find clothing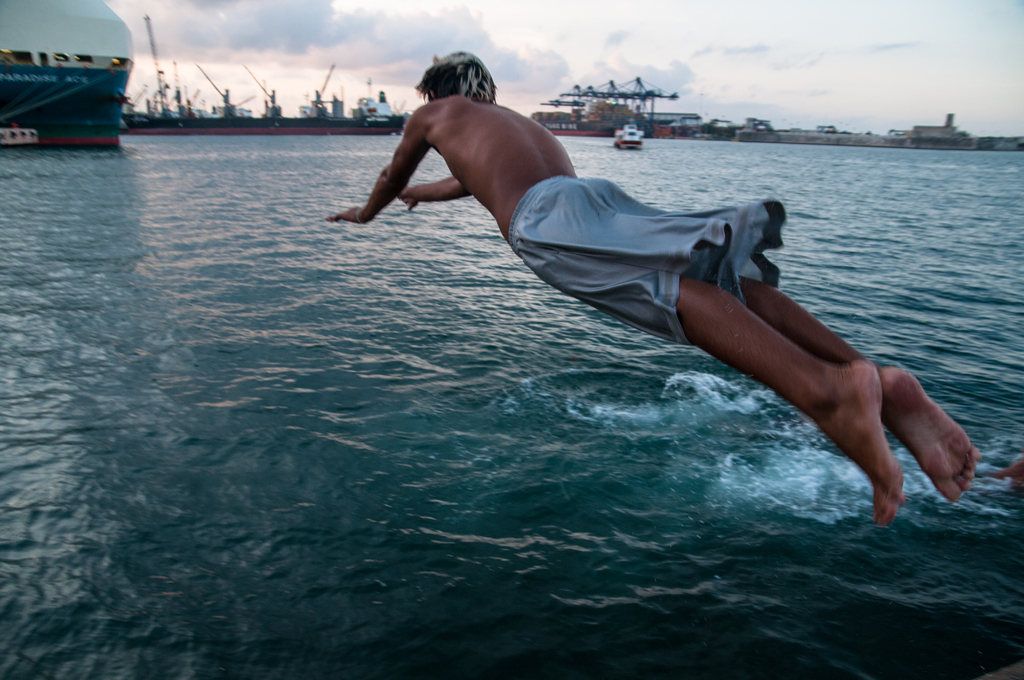
locate(504, 170, 788, 346)
